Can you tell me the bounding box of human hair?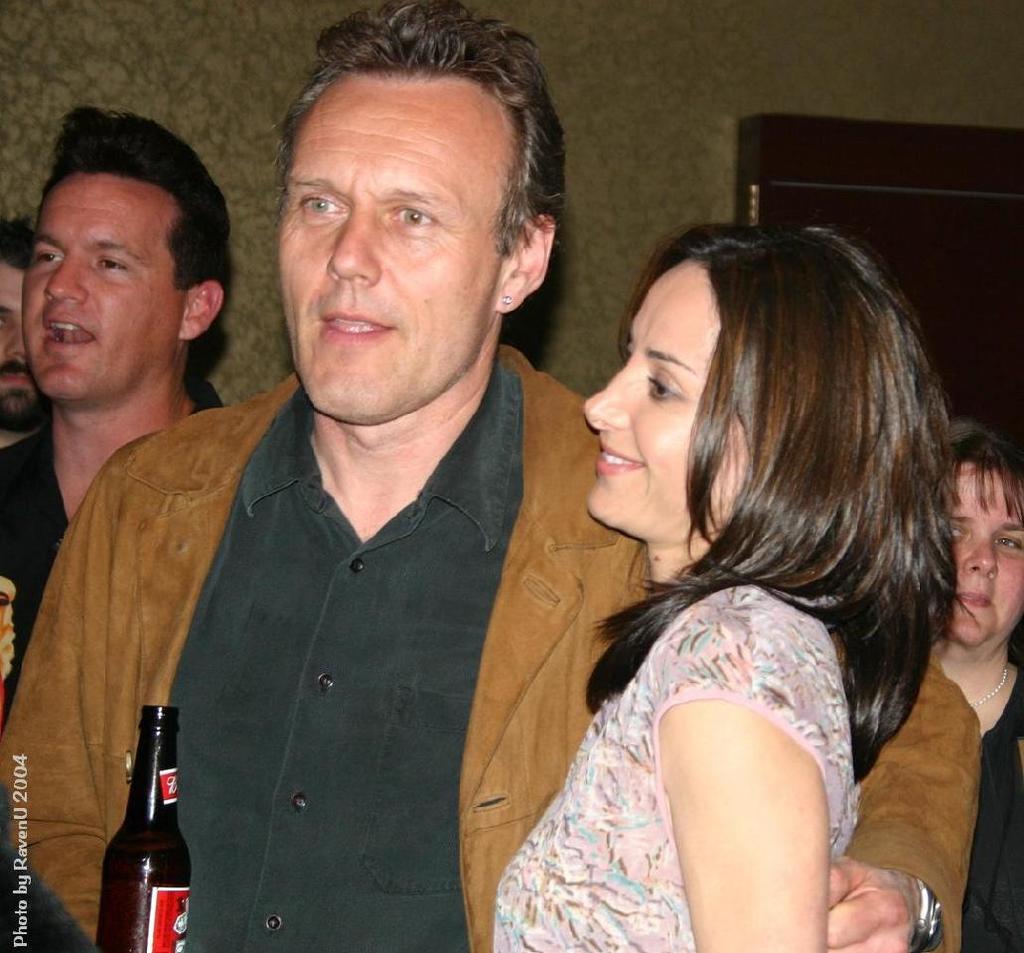
bbox=[578, 203, 953, 795].
